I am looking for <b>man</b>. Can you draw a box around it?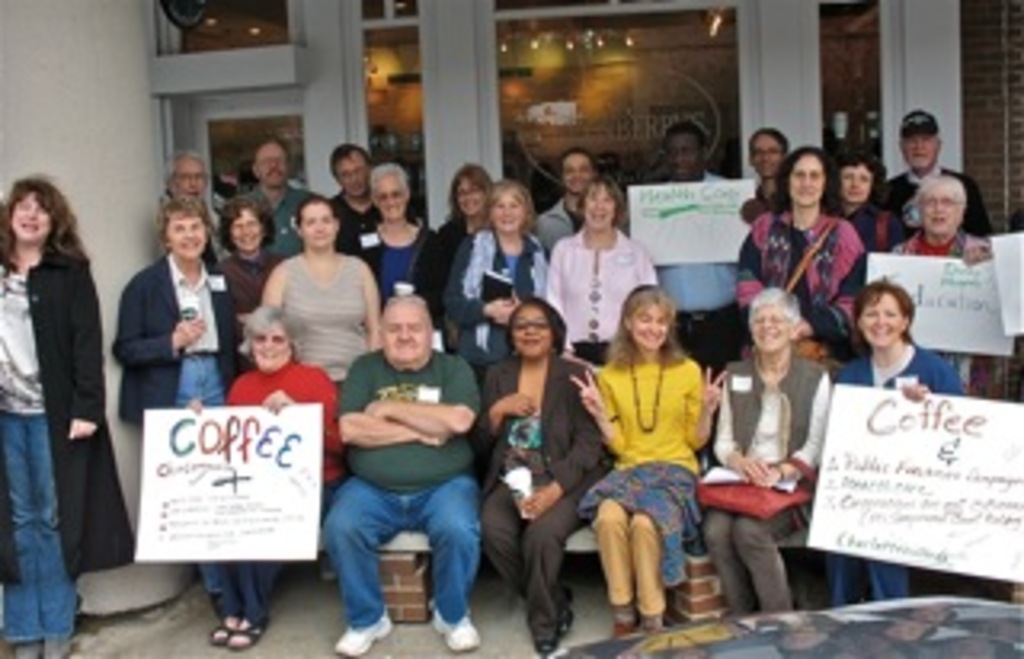
Sure, the bounding box is Rect(330, 147, 429, 282).
